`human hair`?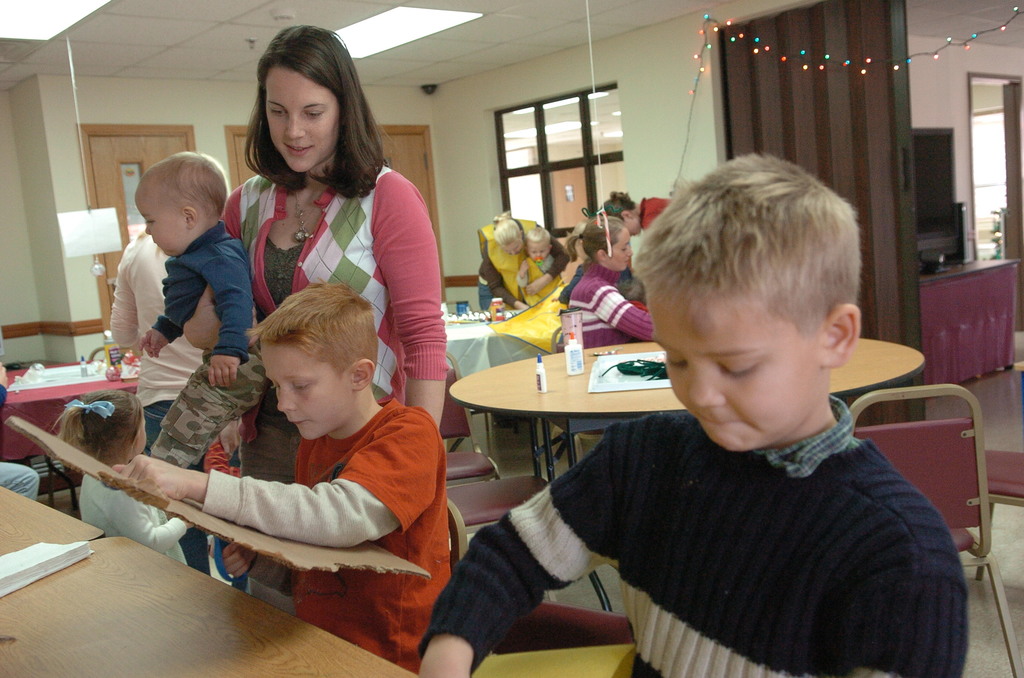
(488,214,526,249)
